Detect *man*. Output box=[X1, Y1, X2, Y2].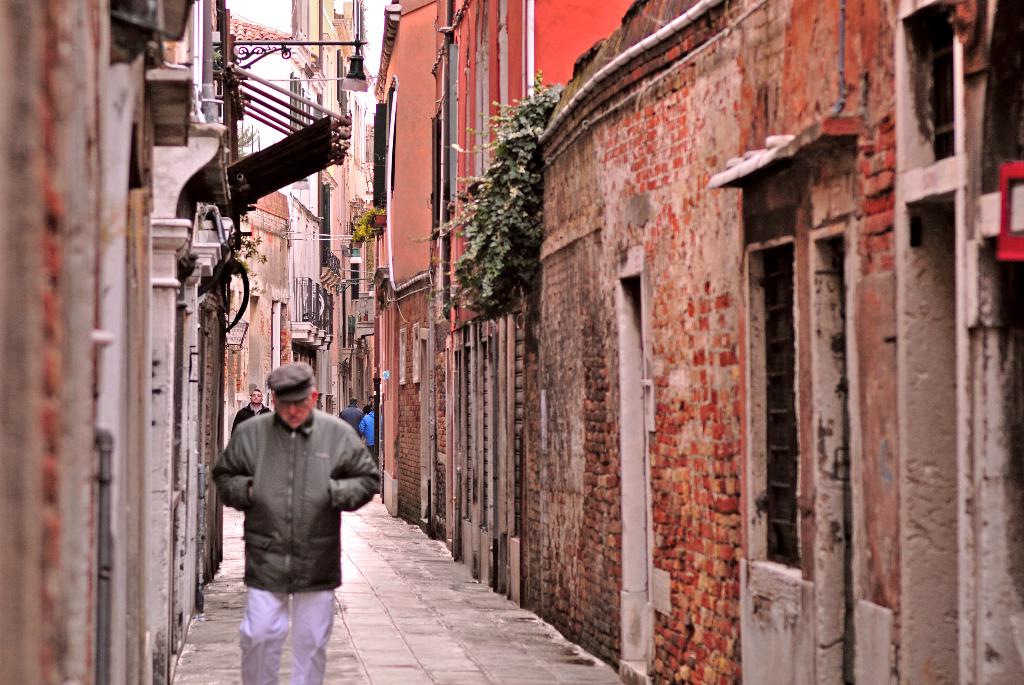
box=[229, 389, 273, 435].
